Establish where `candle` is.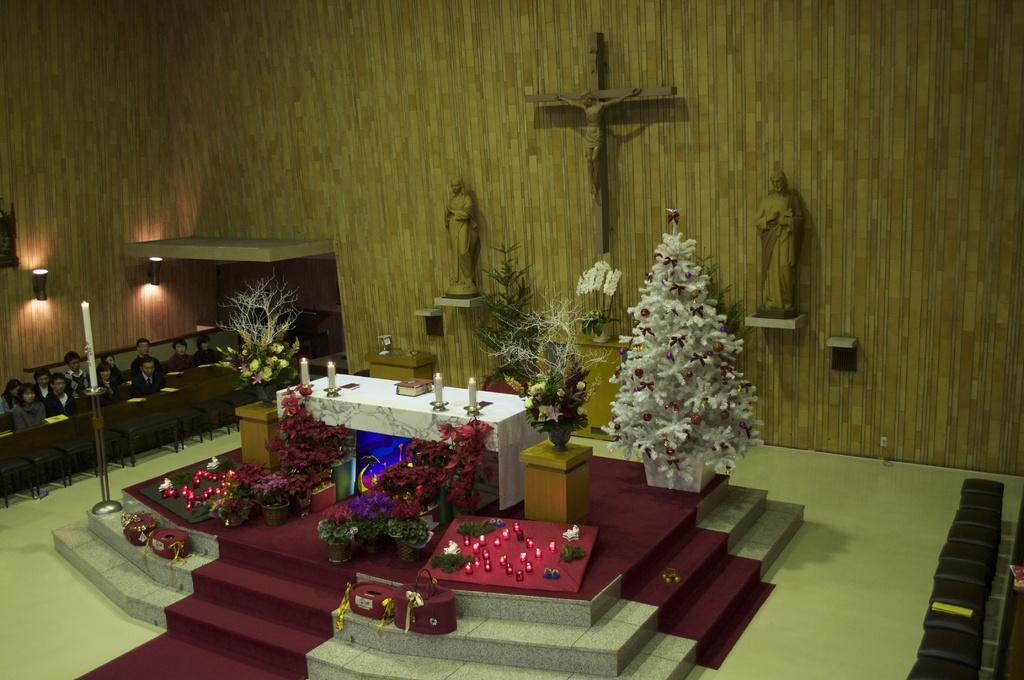
Established at bbox(550, 540, 556, 555).
